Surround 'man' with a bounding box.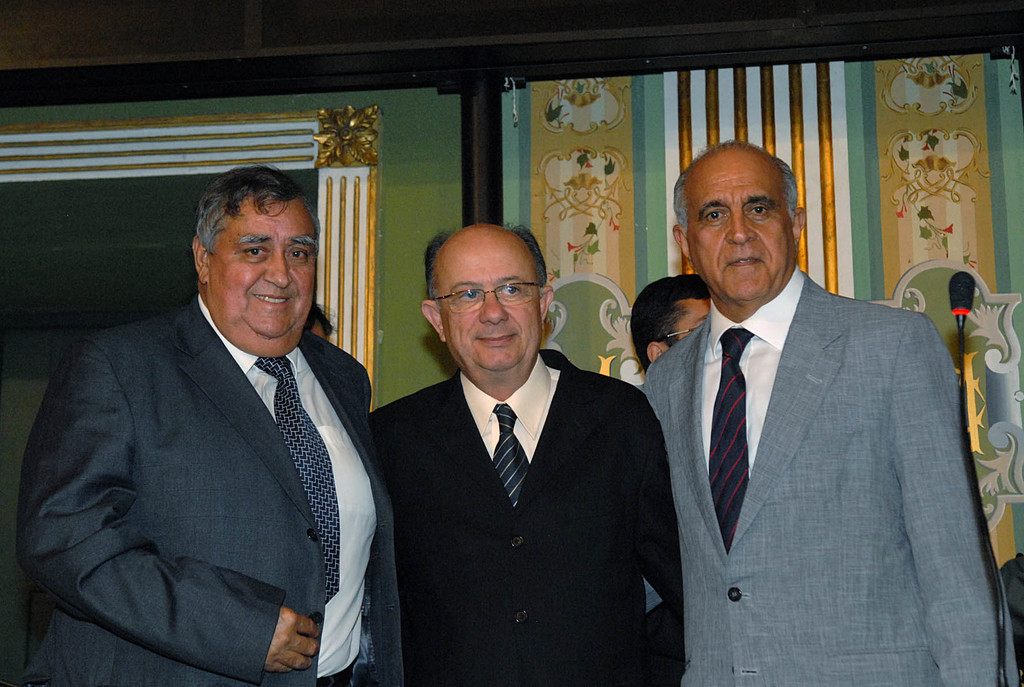
364/220/684/686.
